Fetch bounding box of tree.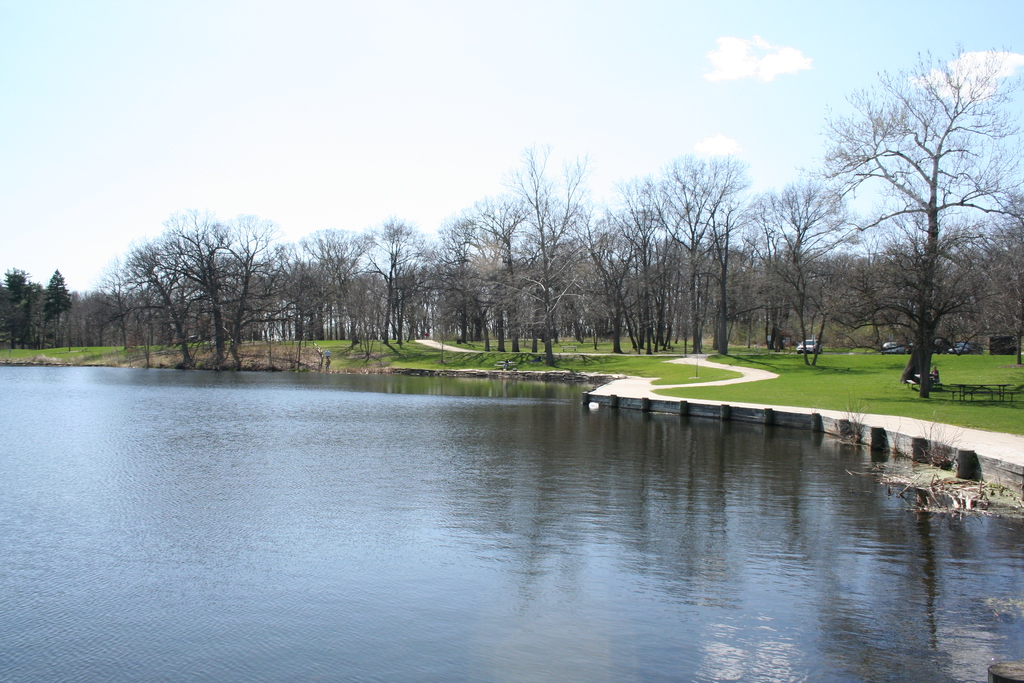
Bbox: (x1=754, y1=163, x2=833, y2=357).
